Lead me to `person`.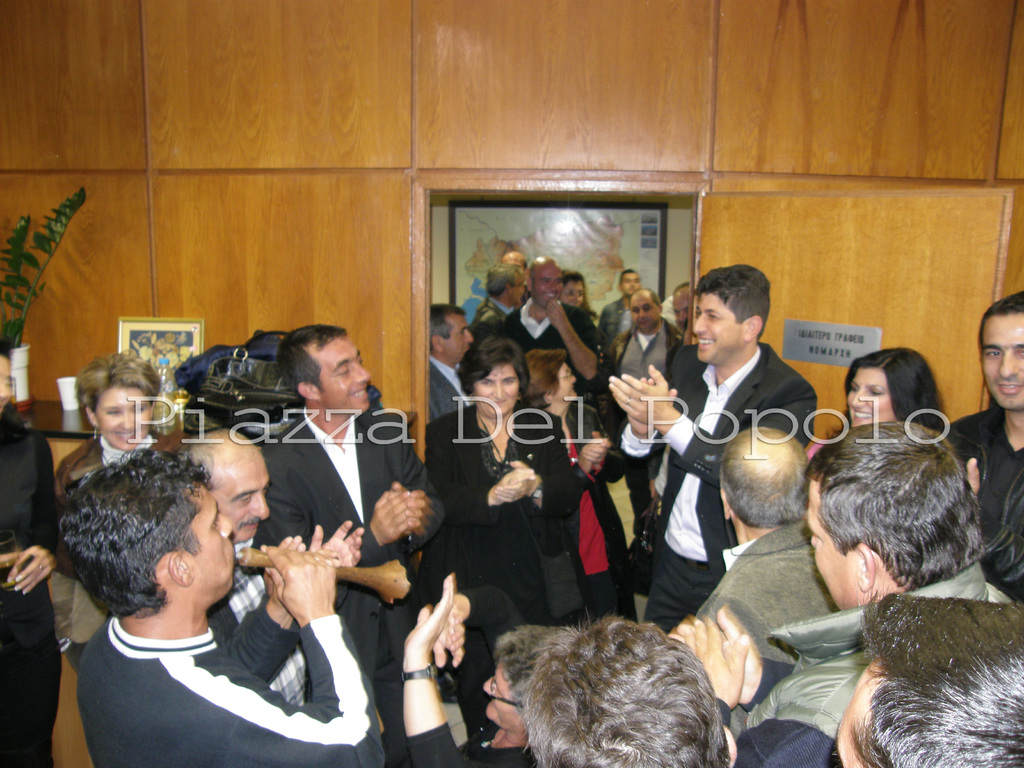
Lead to left=661, top=280, right=694, bottom=335.
